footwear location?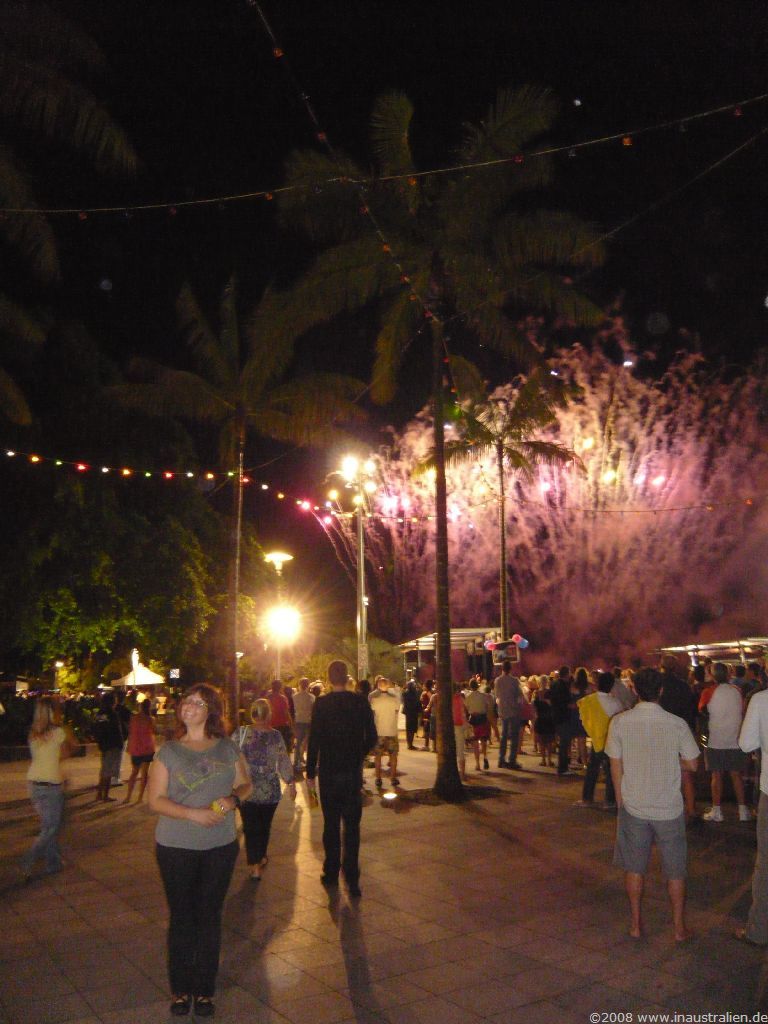
<box>254,852,268,874</box>
